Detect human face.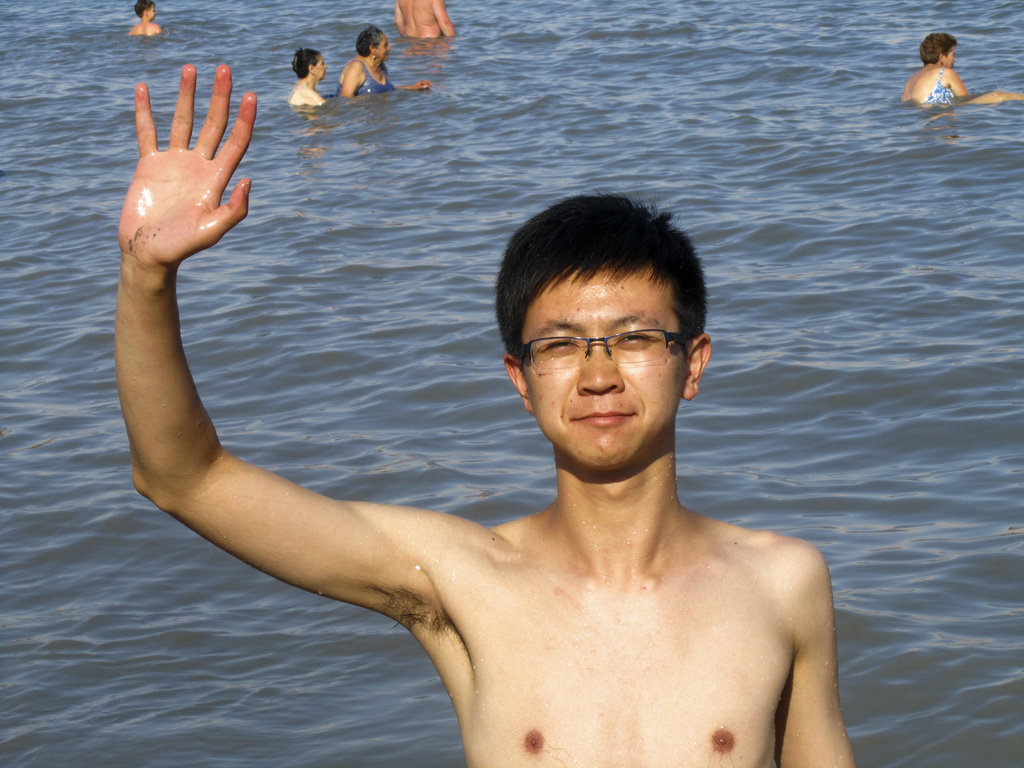
Detected at Rect(378, 36, 391, 61).
